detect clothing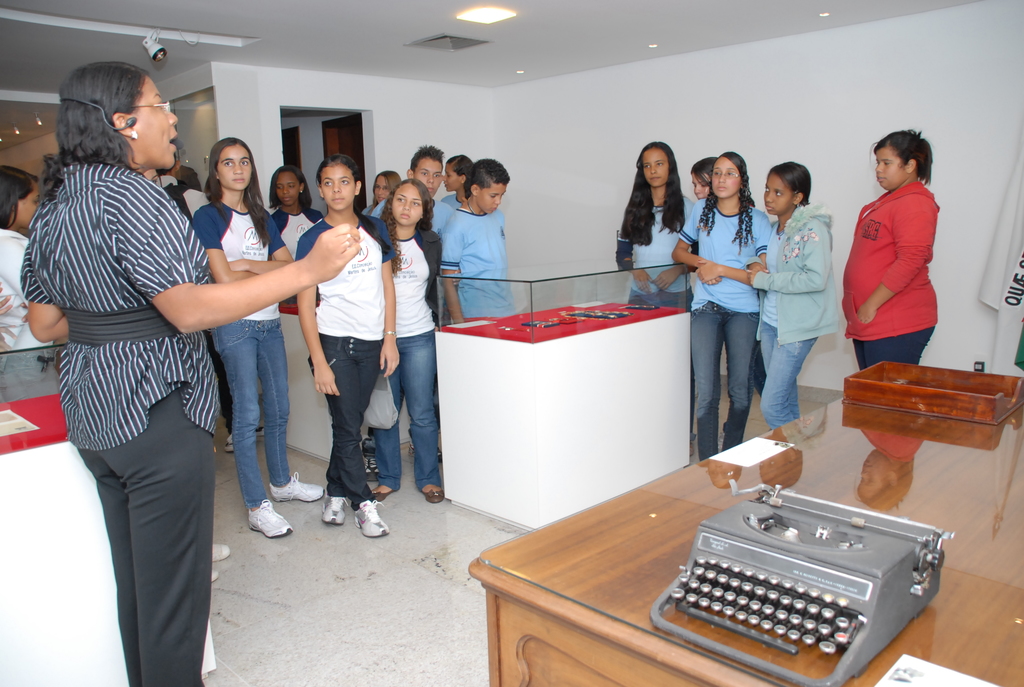
bbox=(0, 226, 40, 367)
